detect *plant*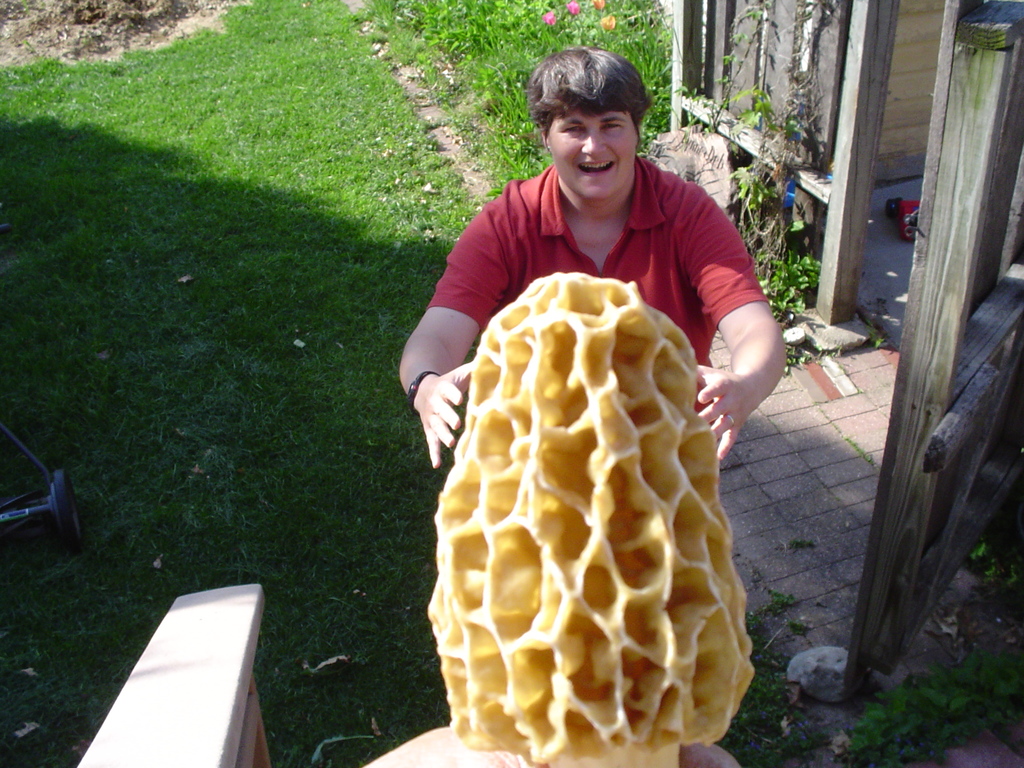
detection(344, 0, 841, 381)
